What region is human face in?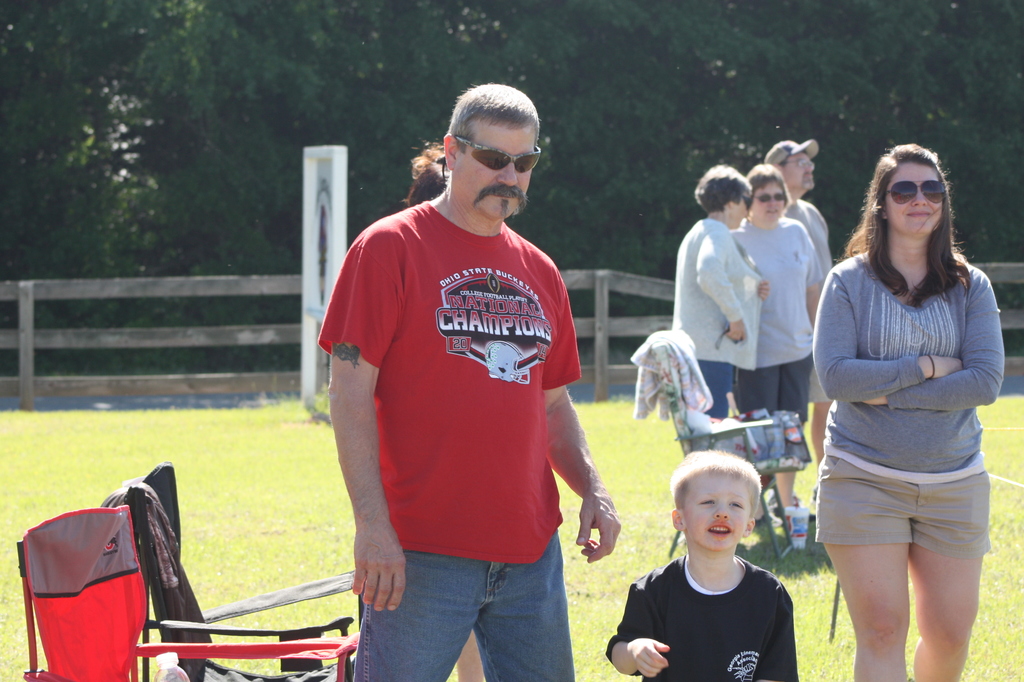
<bbox>454, 122, 544, 222</bbox>.
